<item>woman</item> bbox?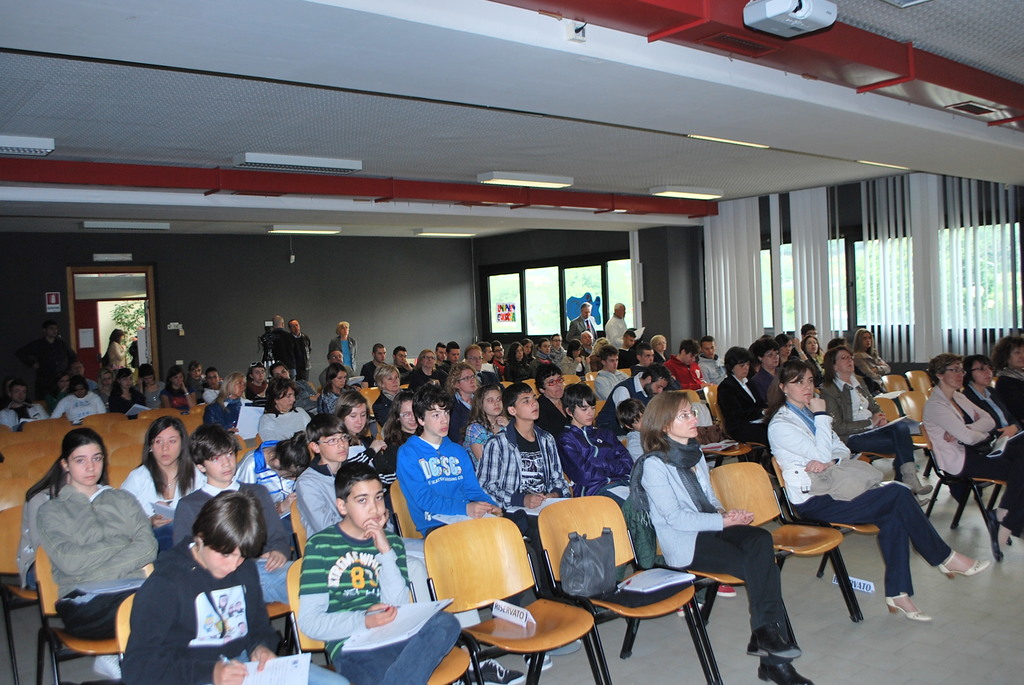
[x1=748, y1=341, x2=781, y2=413]
